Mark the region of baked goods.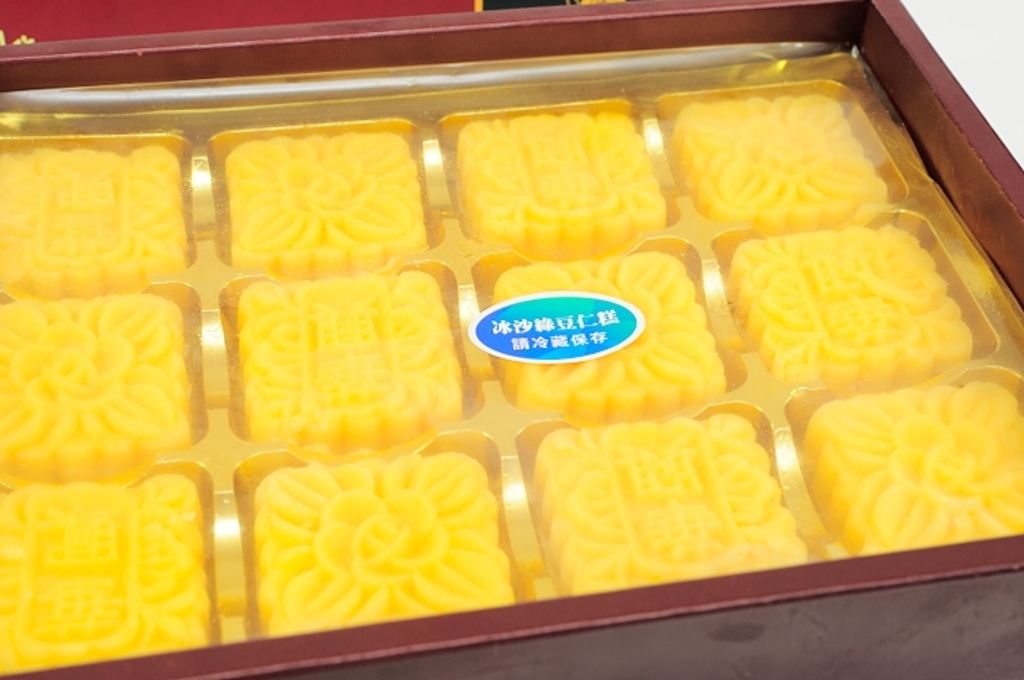
Region: box(483, 253, 729, 412).
